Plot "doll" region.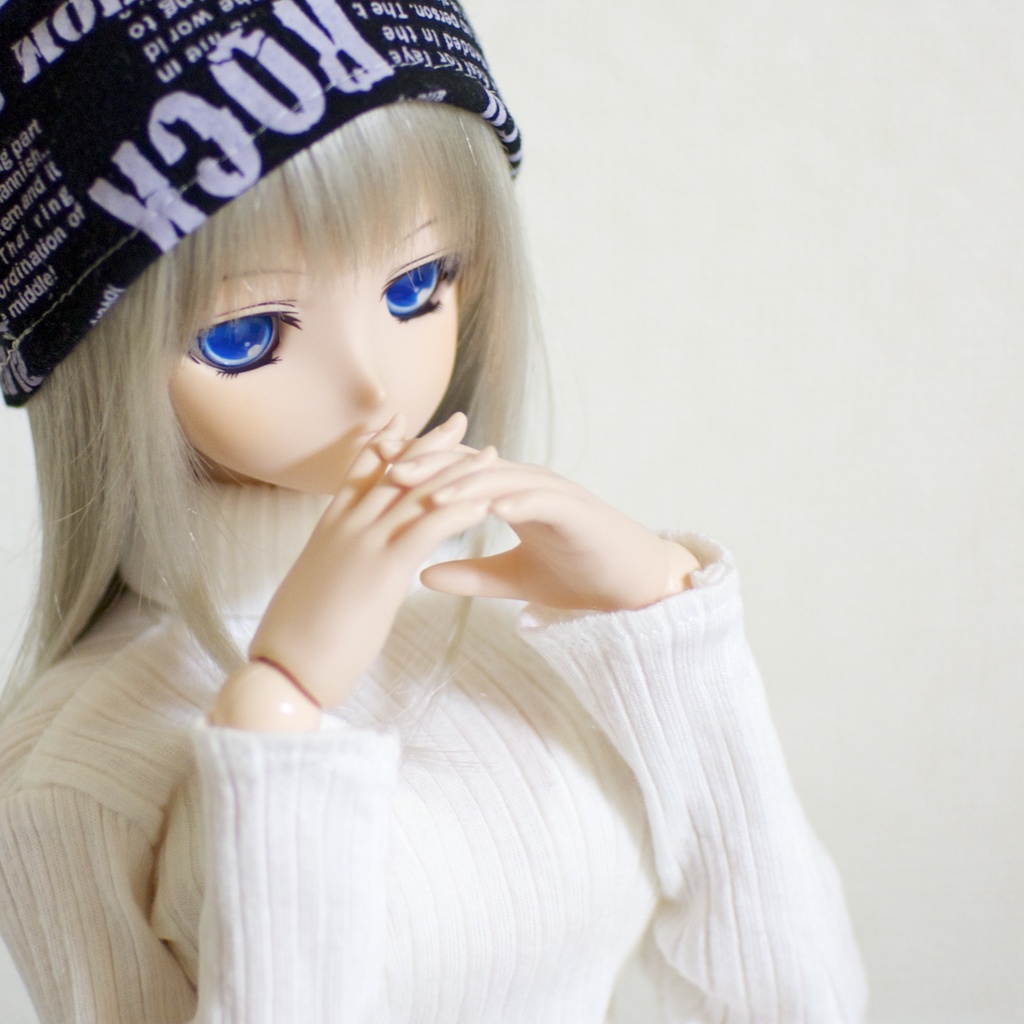
Plotted at select_region(0, 0, 863, 1018).
